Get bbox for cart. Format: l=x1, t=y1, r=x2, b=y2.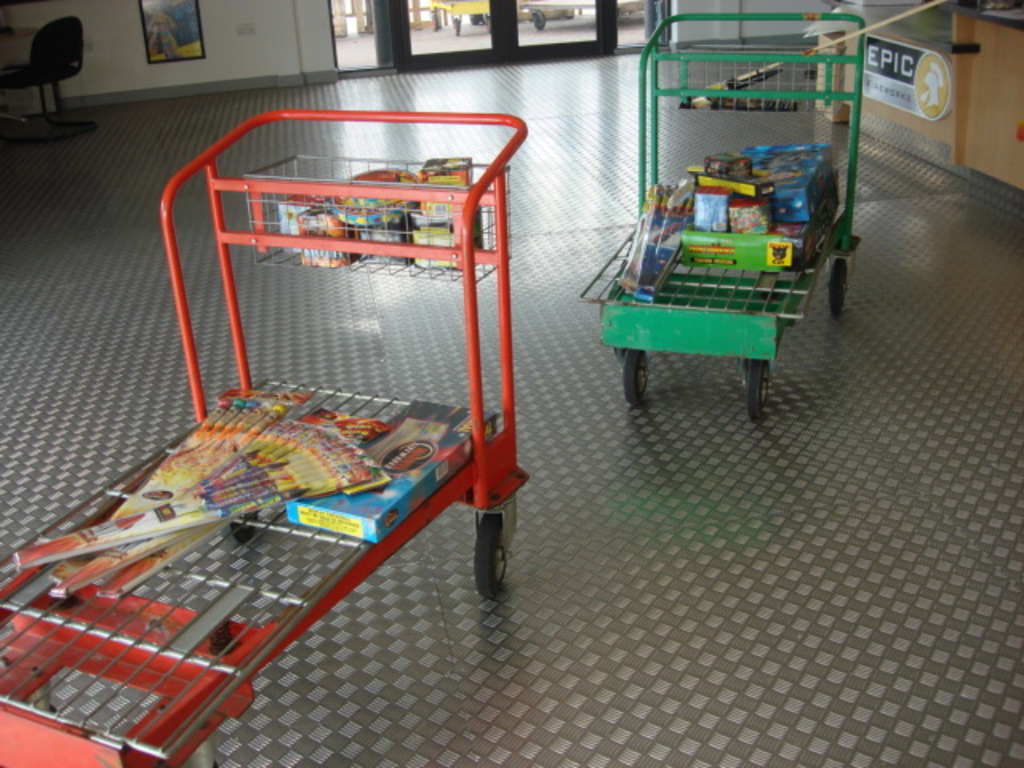
l=0, t=106, r=530, b=766.
